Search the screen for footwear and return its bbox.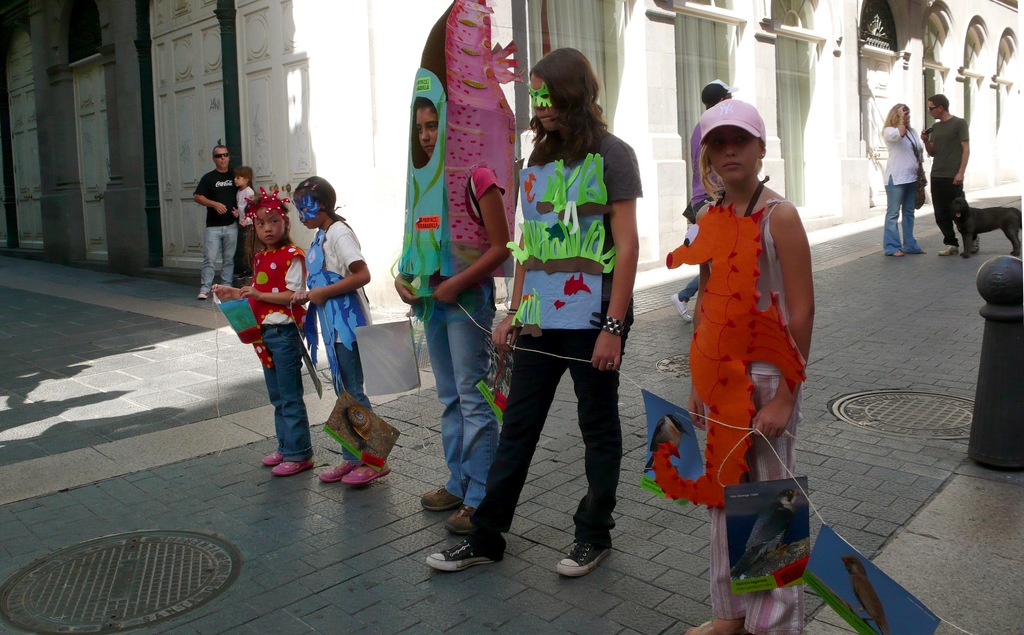
Found: [960, 233, 982, 258].
